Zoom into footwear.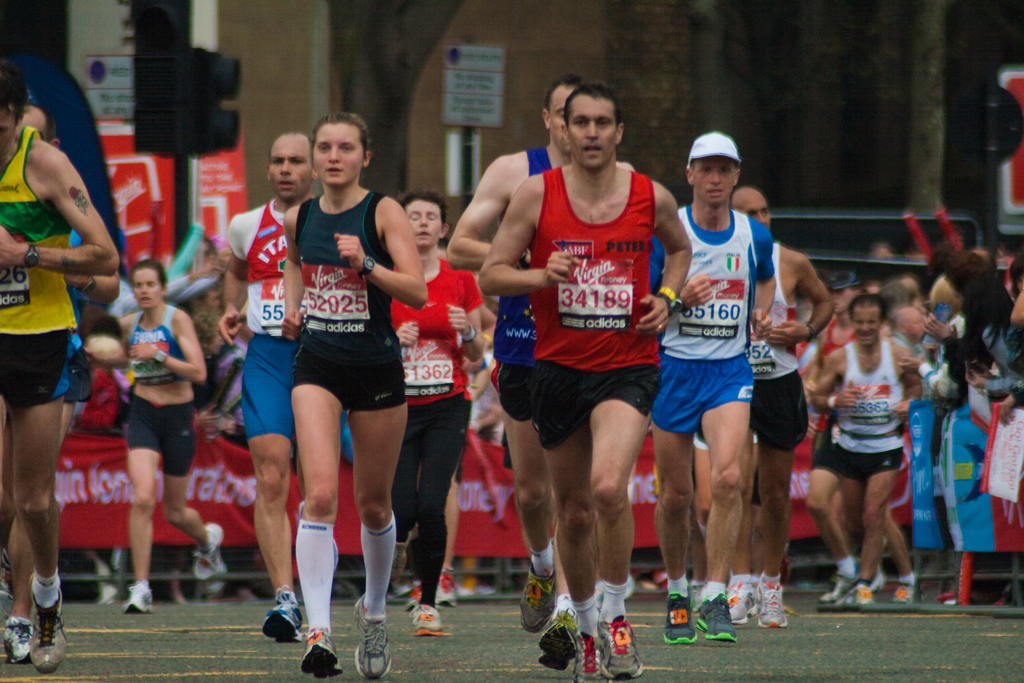
Zoom target: [298, 624, 343, 677].
